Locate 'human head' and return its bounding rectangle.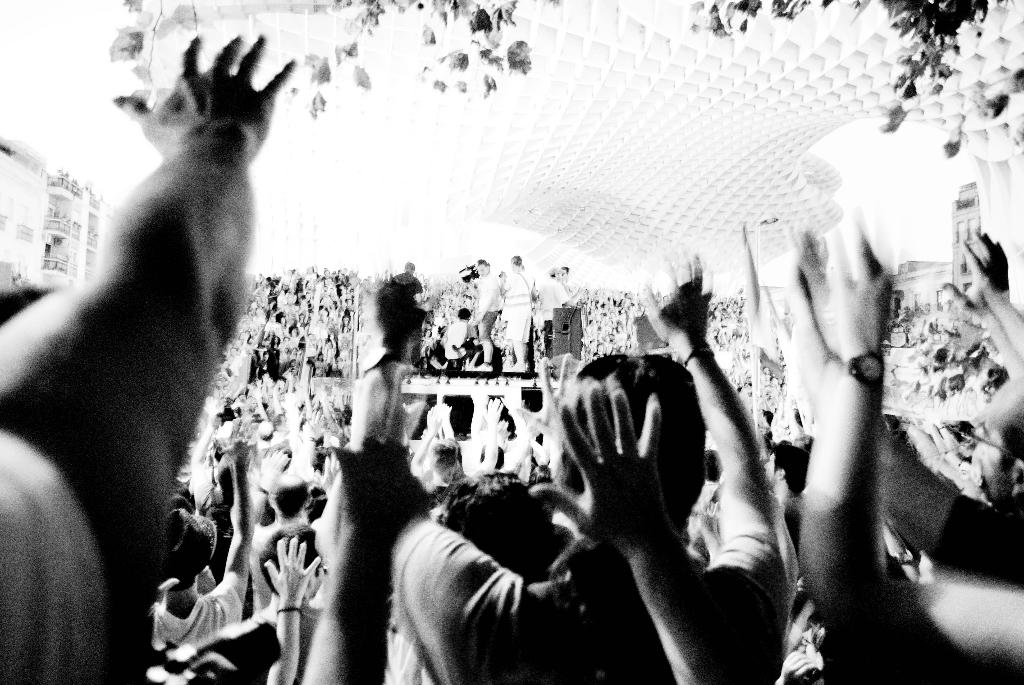
box(505, 251, 524, 265).
